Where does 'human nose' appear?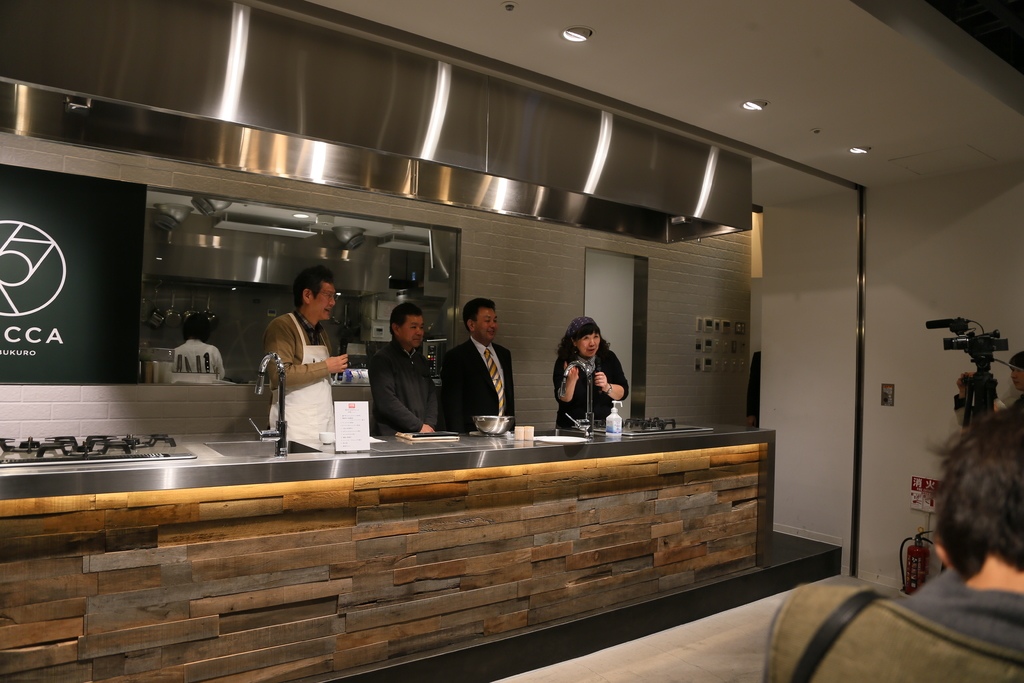
Appears at select_region(490, 322, 496, 331).
